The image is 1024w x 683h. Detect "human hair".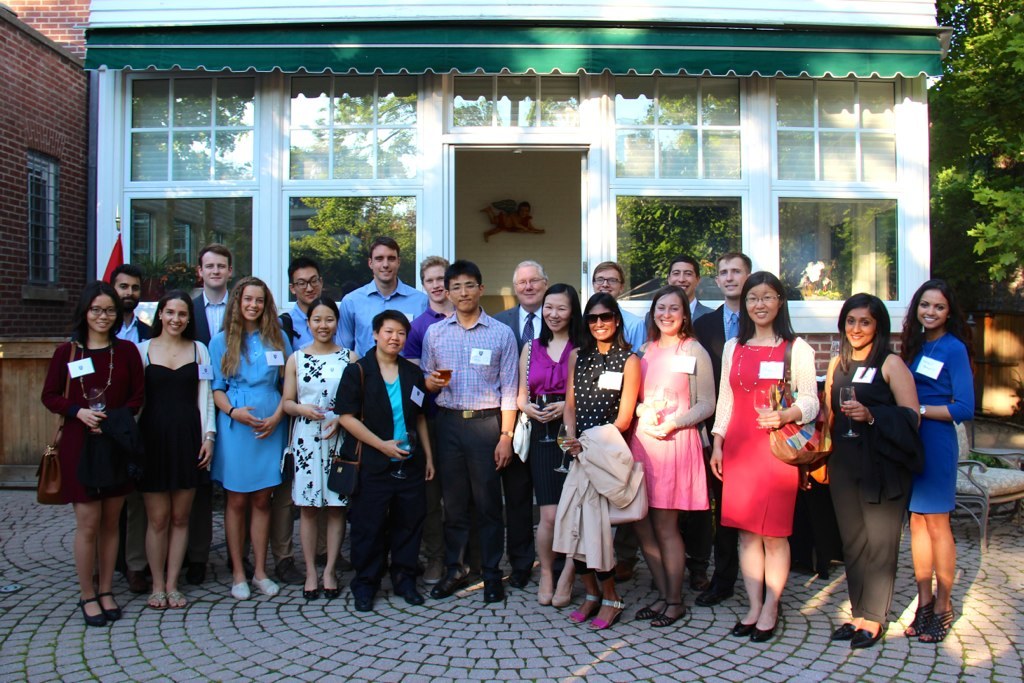
Detection: crop(669, 253, 702, 279).
